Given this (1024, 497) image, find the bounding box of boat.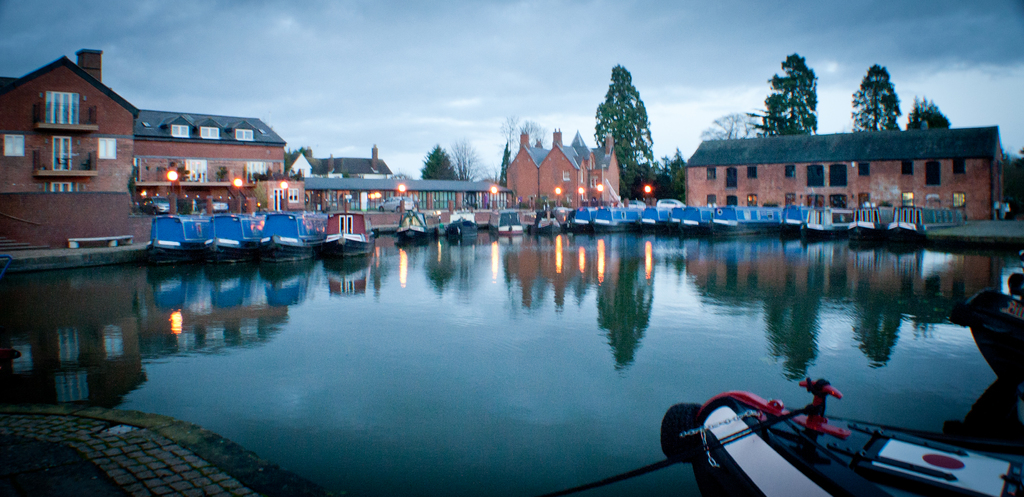
<region>200, 215, 262, 260</region>.
